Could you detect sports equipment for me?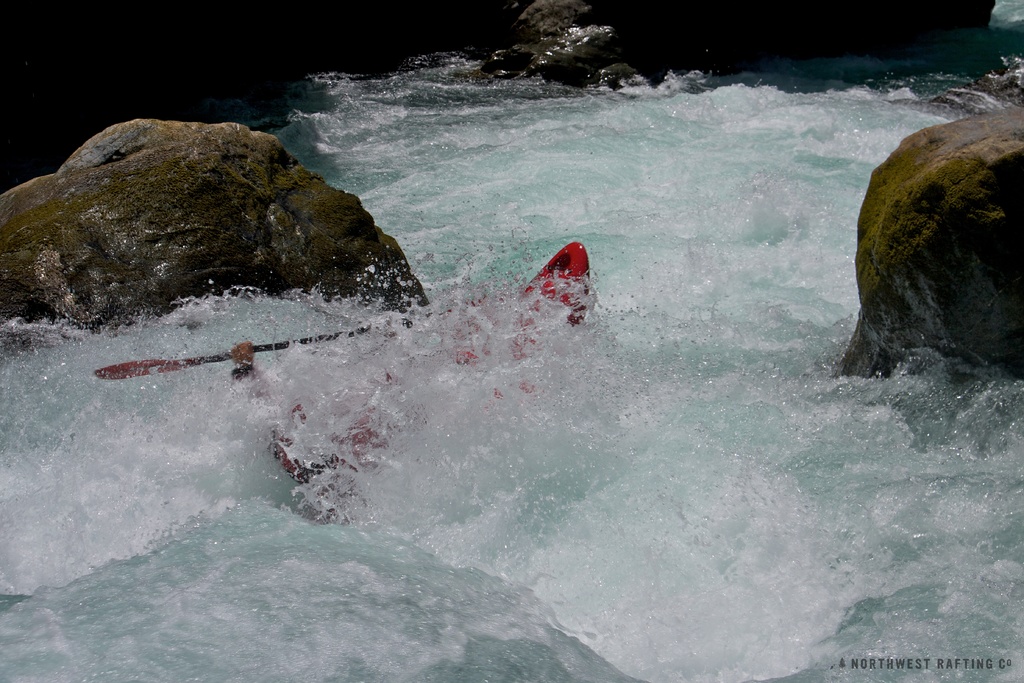
Detection result: [left=96, top=297, right=483, bottom=381].
